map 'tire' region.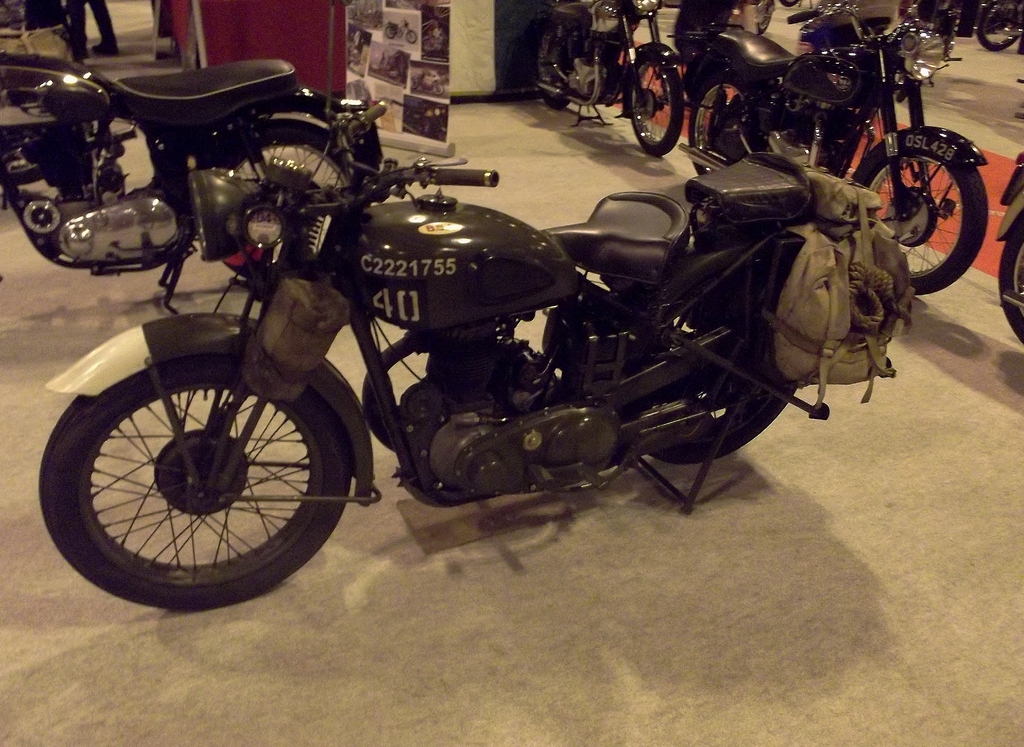
Mapped to crop(999, 213, 1023, 344).
